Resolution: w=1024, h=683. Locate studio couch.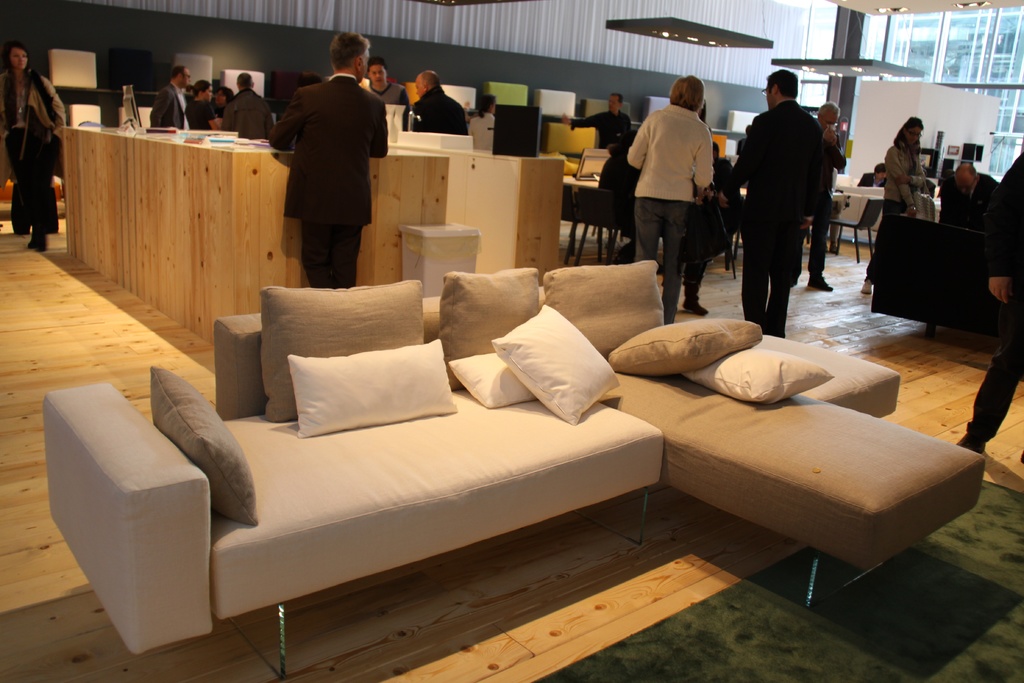
rect(32, 256, 988, 614).
